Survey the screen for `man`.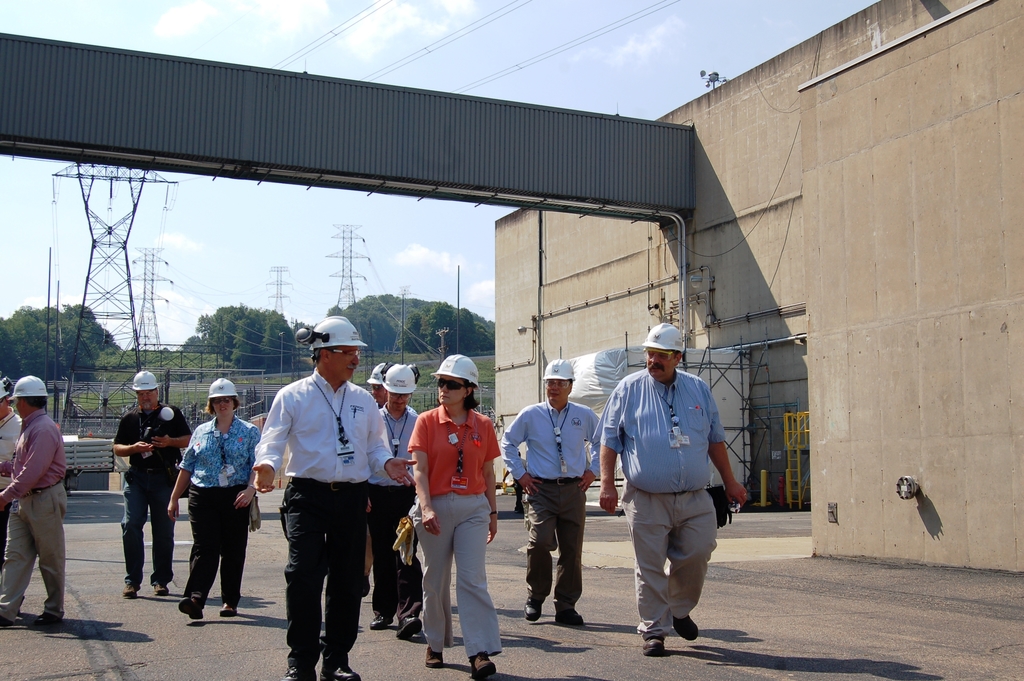
Survey found: (3, 373, 72, 631).
